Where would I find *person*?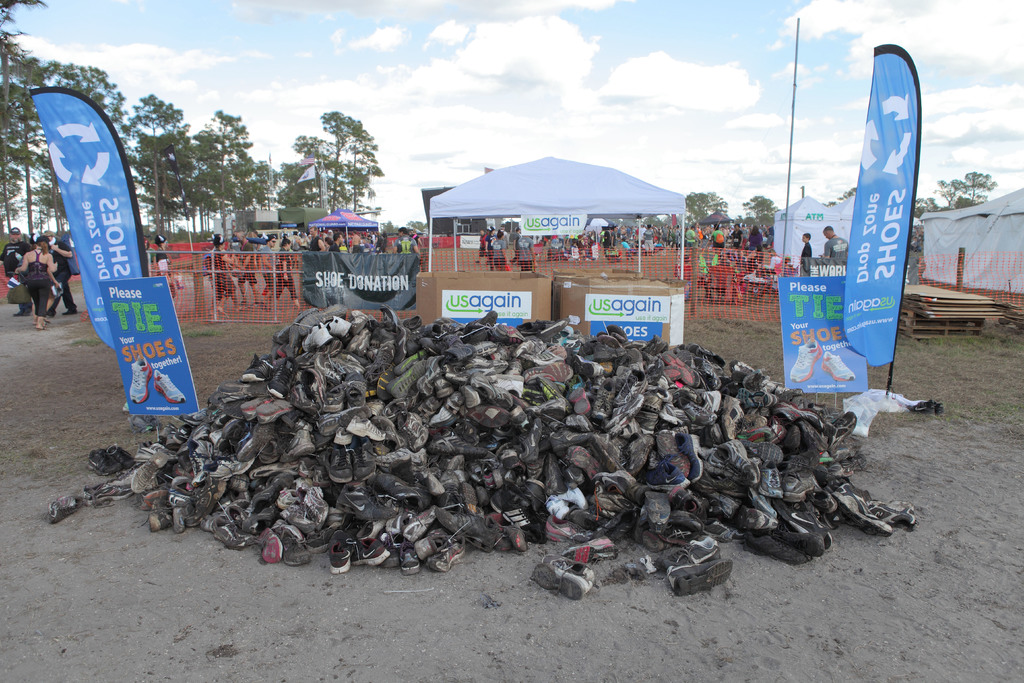
At rect(816, 227, 850, 264).
